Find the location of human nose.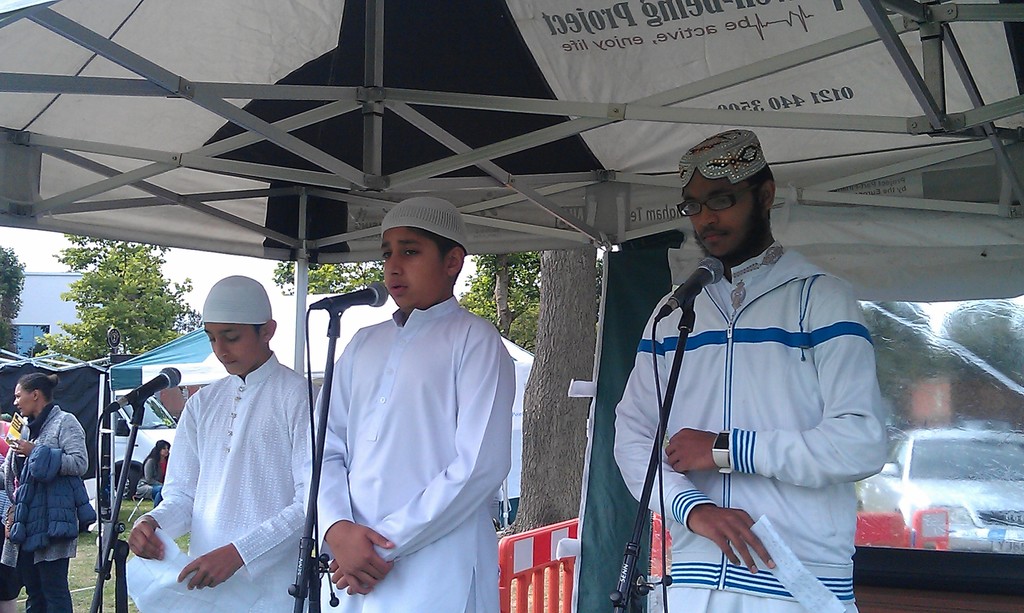
Location: crop(214, 339, 229, 358).
